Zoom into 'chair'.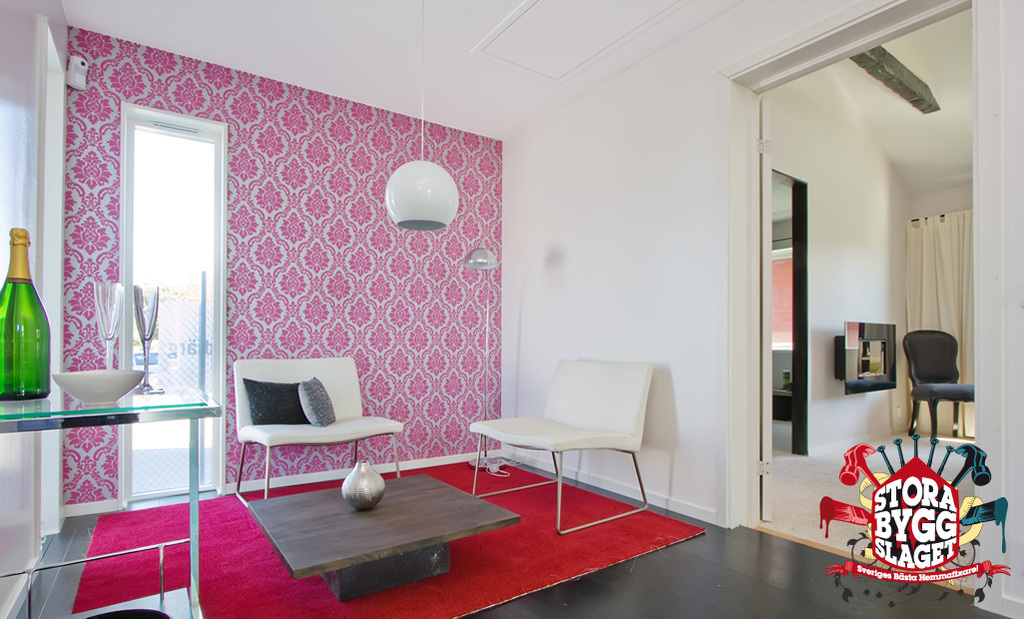
Zoom target: 491:350:684:541.
